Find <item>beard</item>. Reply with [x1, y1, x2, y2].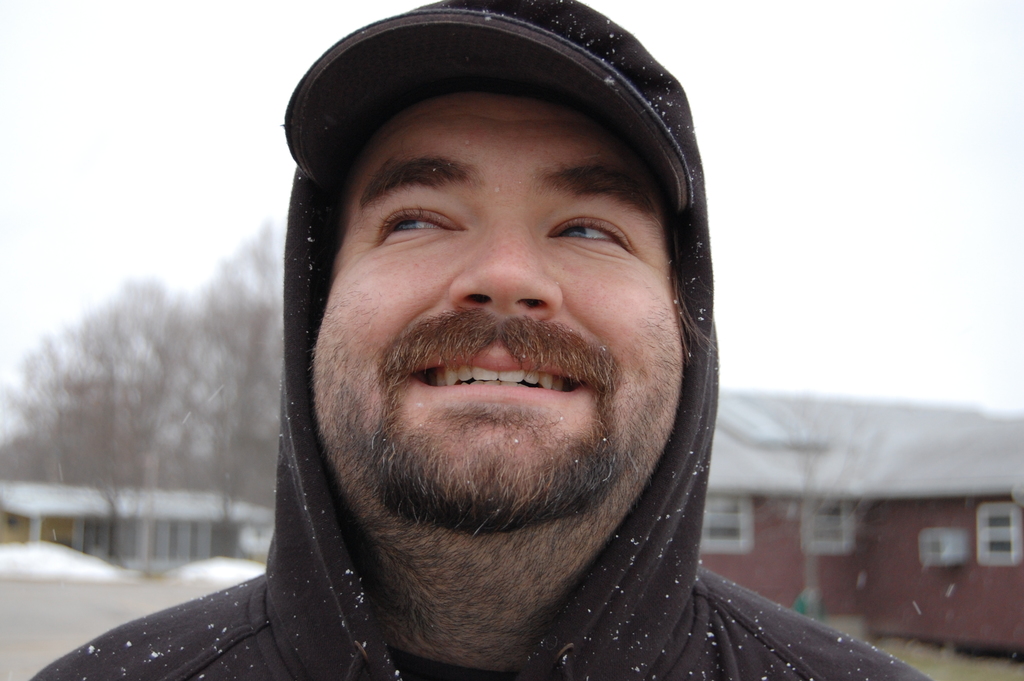
[307, 305, 683, 665].
